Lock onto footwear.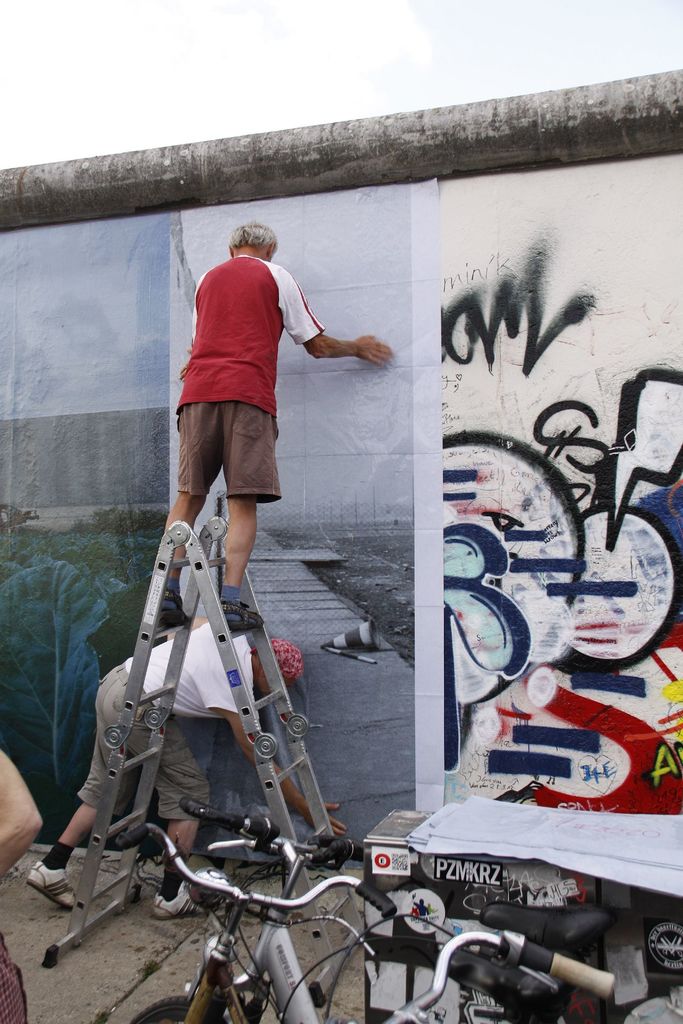
Locked: x1=219, y1=601, x2=266, y2=627.
